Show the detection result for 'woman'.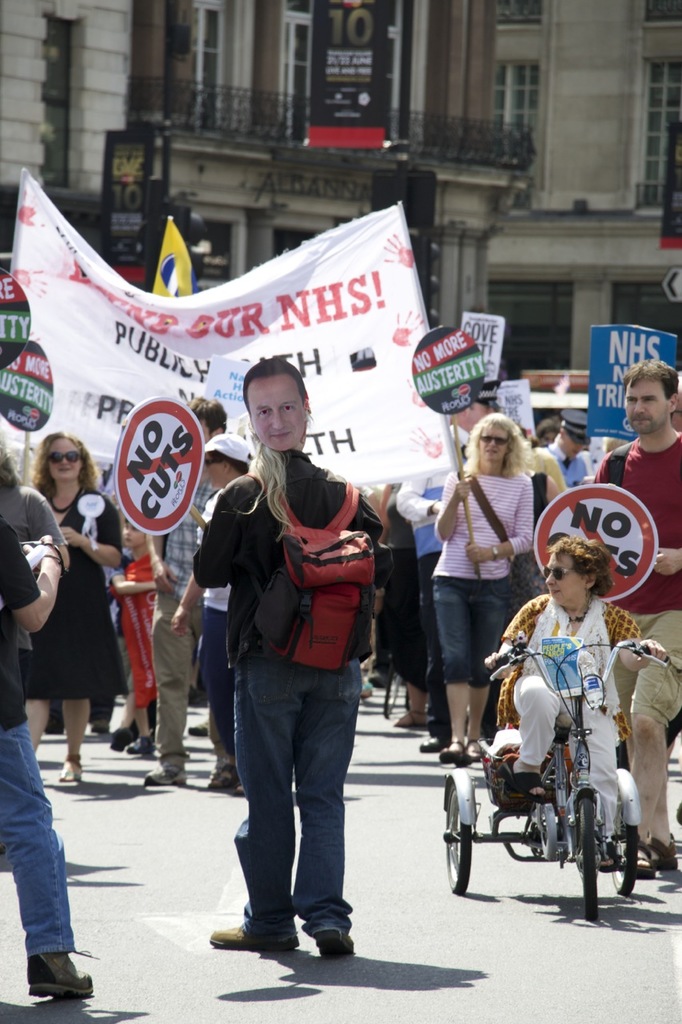
box=[166, 432, 253, 790].
